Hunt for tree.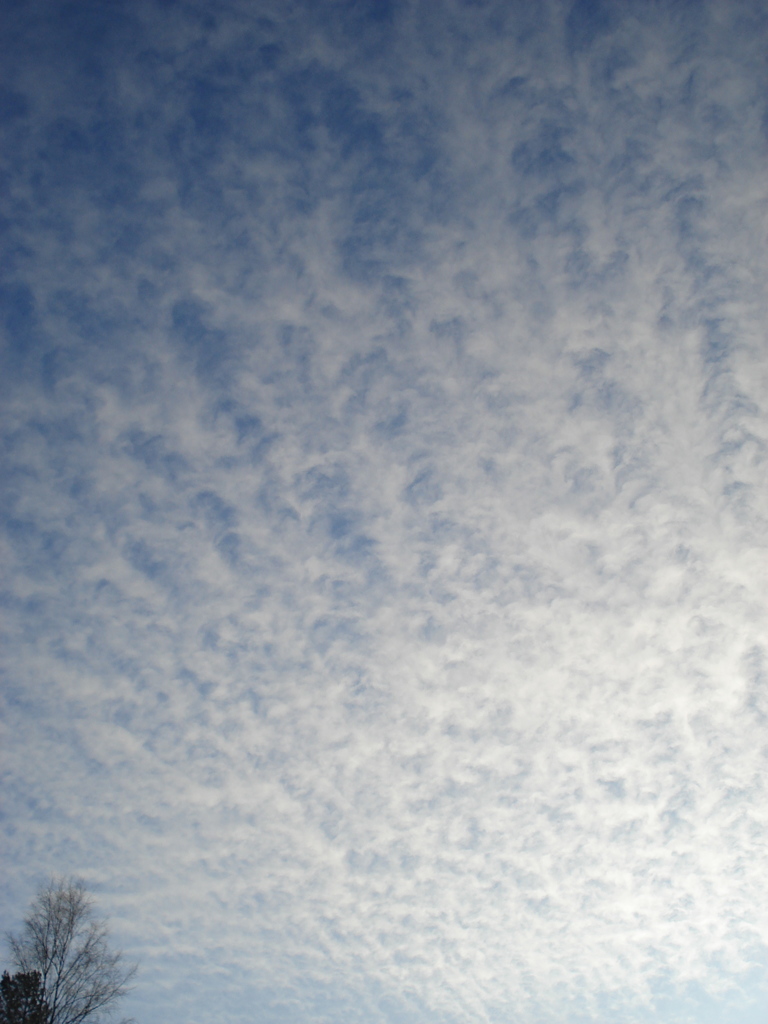
Hunted down at 13, 874, 119, 1011.
